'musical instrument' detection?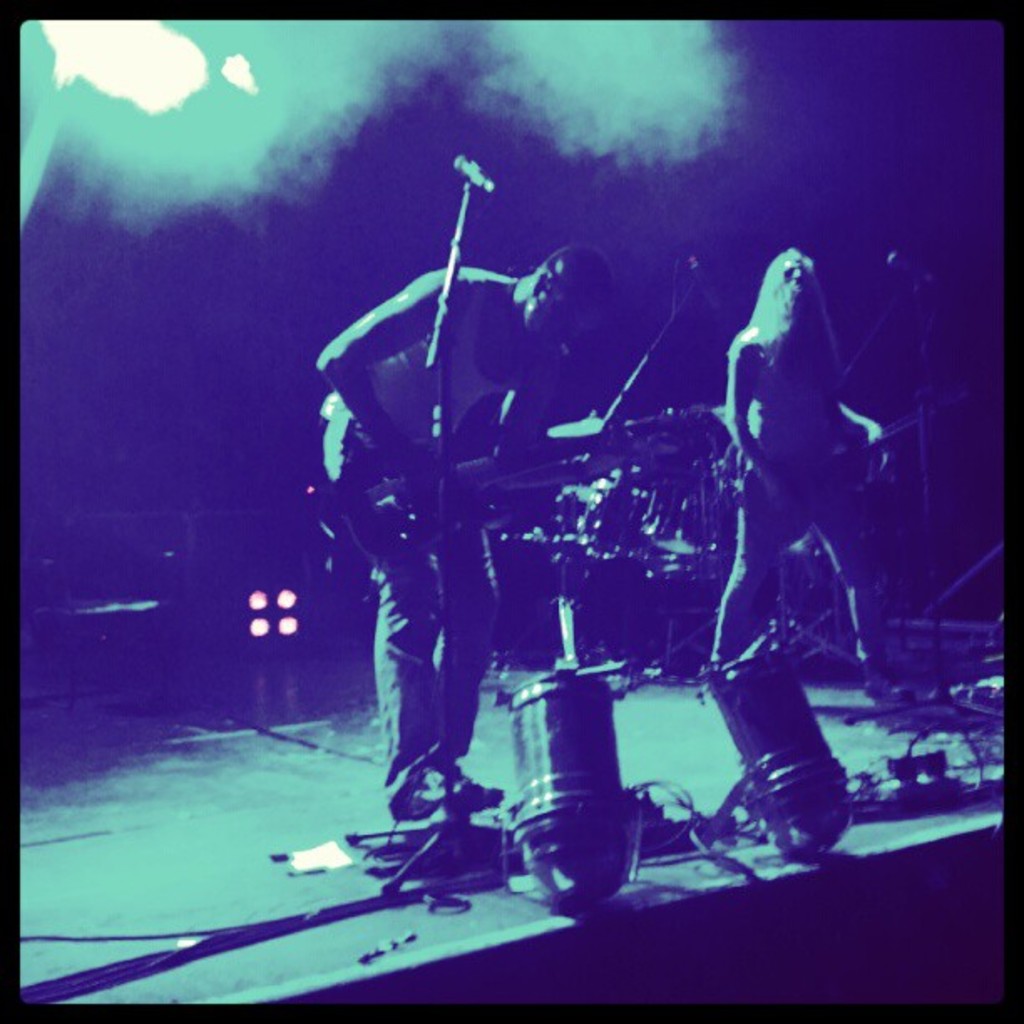
crop(335, 415, 738, 549)
